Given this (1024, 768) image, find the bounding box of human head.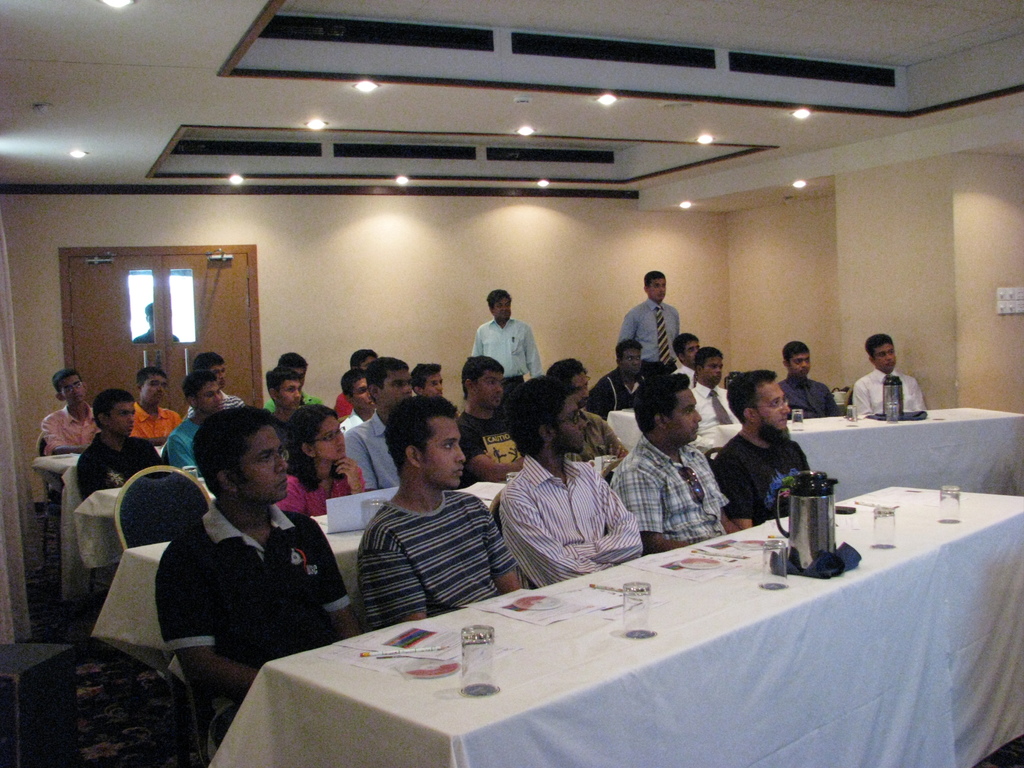
box(415, 362, 442, 397).
